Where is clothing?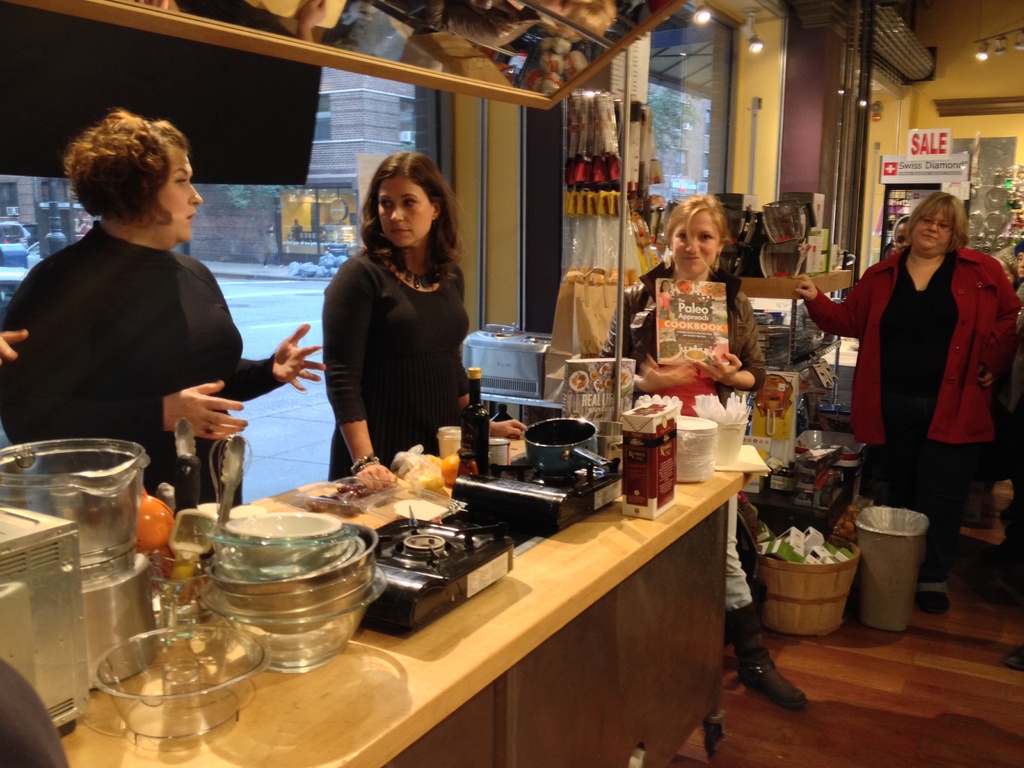
pyautogui.locateOnScreen(844, 211, 1002, 523).
